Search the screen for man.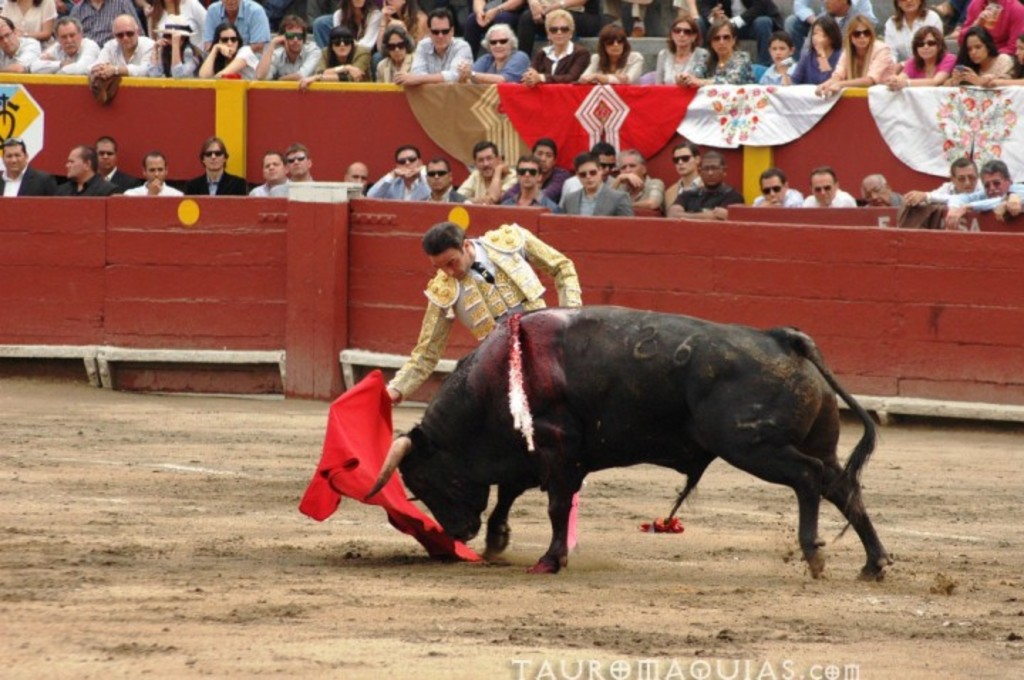
Found at 183, 137, 250, 196.
